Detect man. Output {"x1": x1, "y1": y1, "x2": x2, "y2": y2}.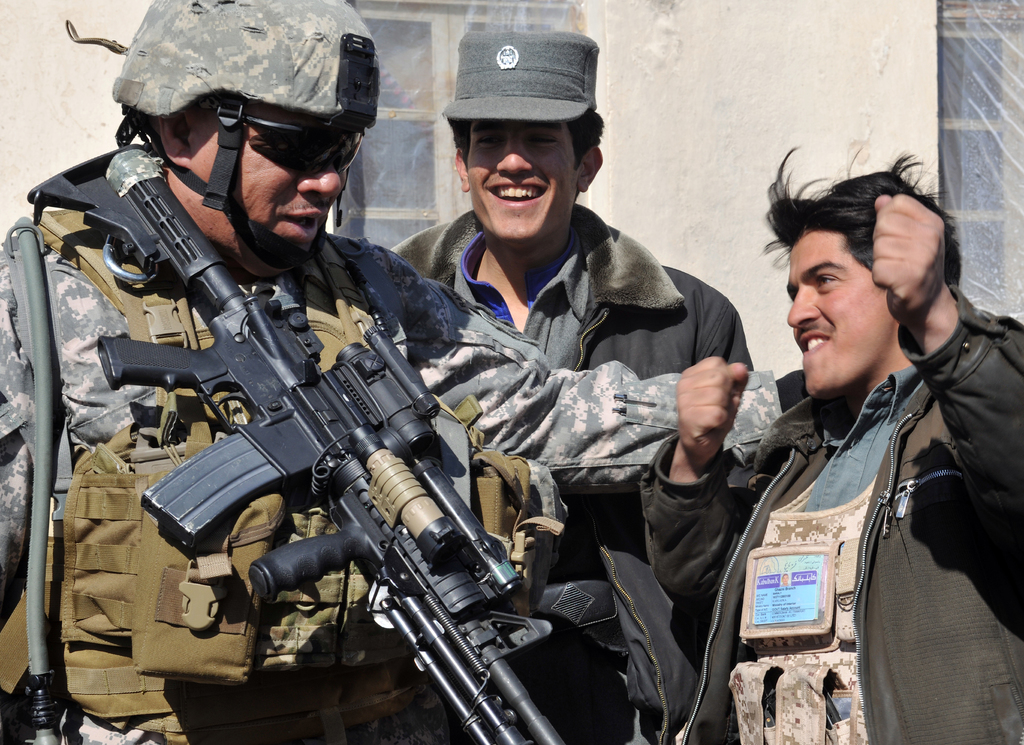
{"x1": 711, "y1": 149, "x2": 1002, "y2": 730}.
